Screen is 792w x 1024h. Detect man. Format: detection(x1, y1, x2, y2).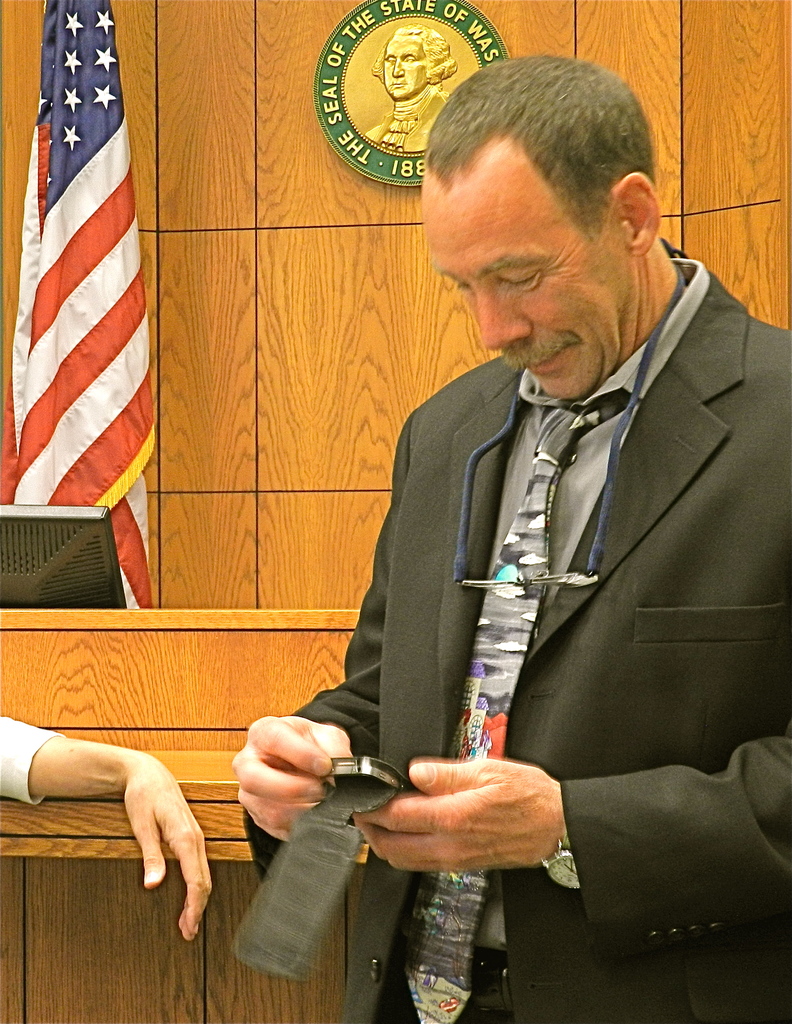
detection(360, 20, 458, 155).
